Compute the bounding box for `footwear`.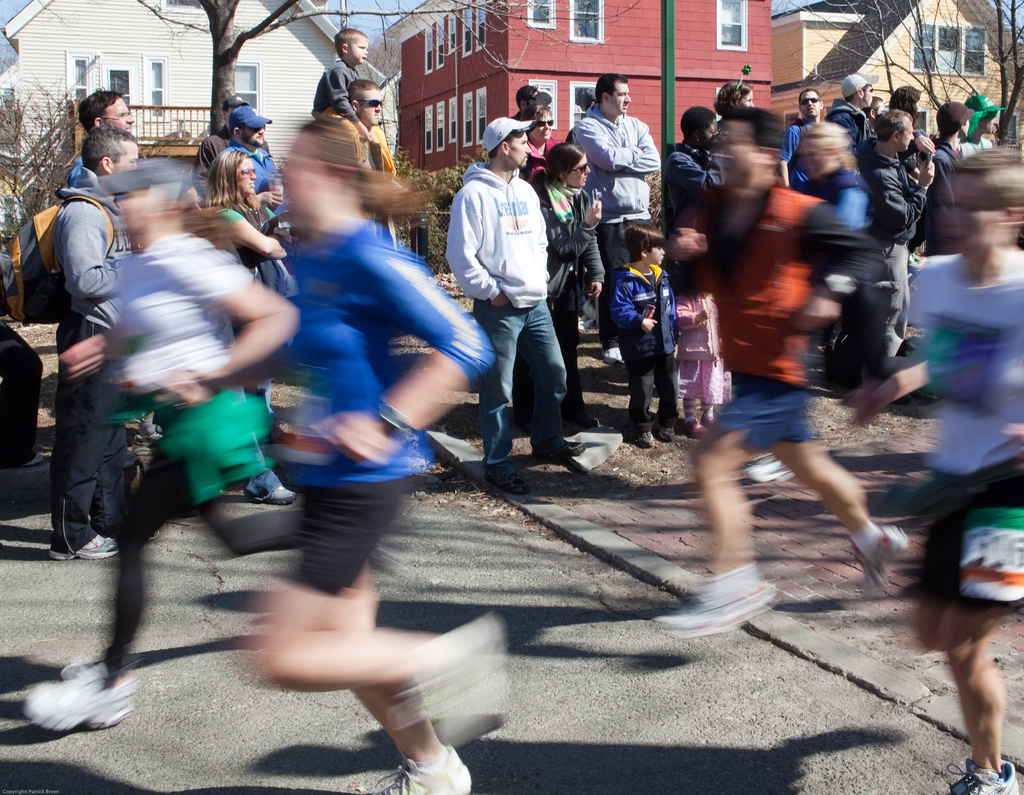
[491,459,534,492].
